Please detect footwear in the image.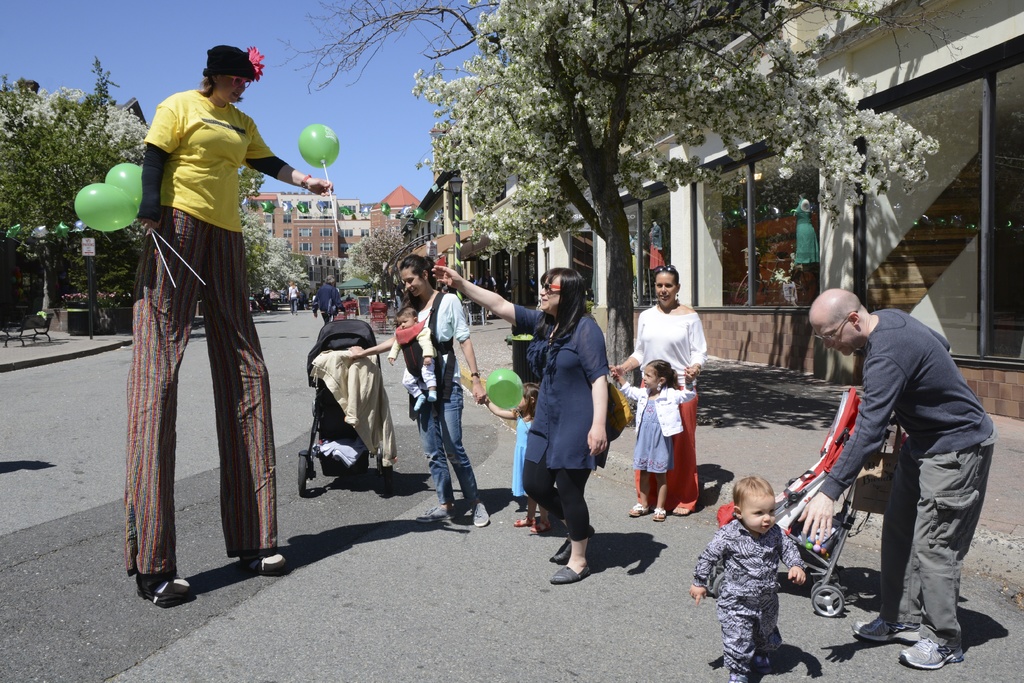
<region>898, 636, 967, 671</region>.
